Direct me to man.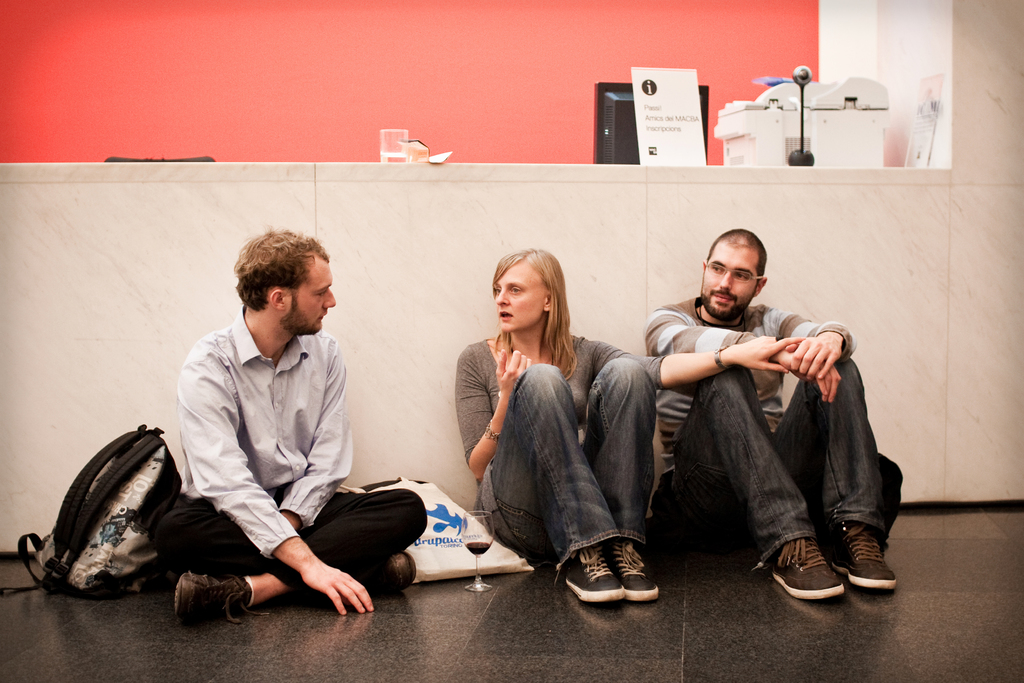
Direction: <region>639, 222, 897, 604</region>.
